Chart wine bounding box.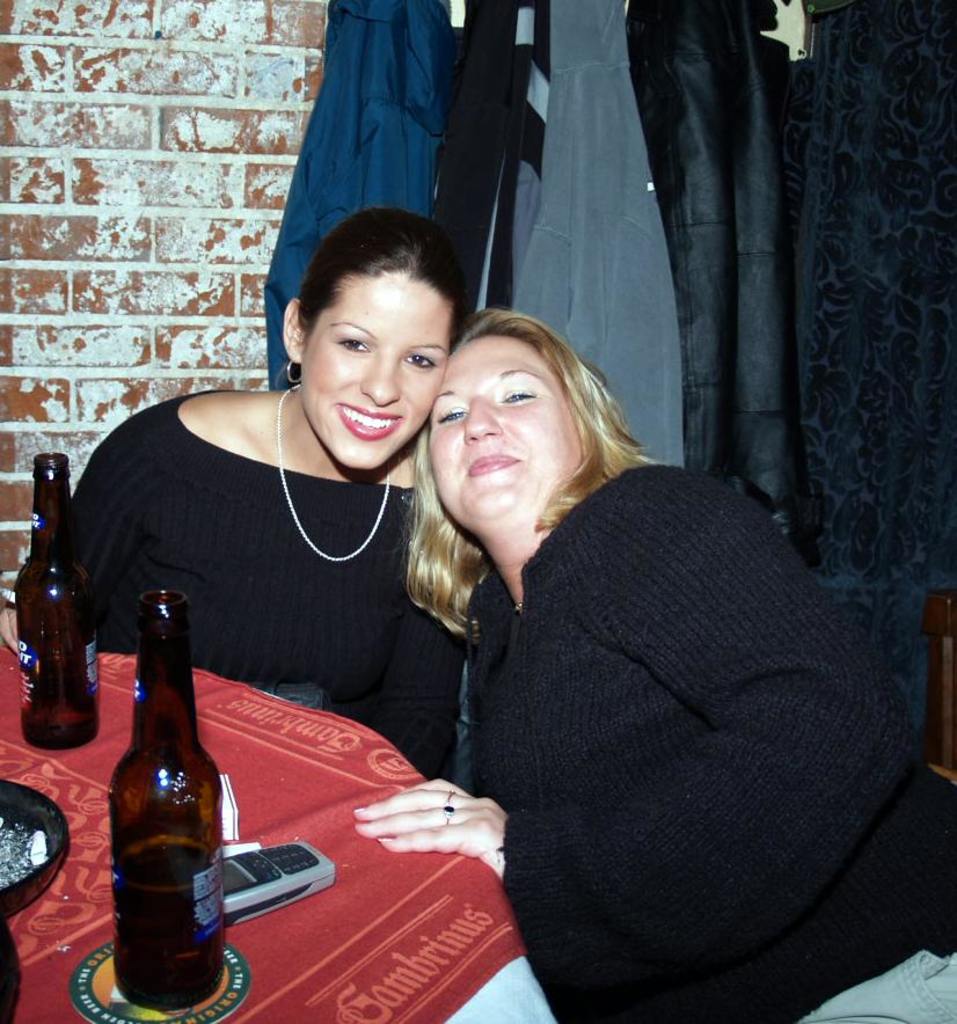
Charted: {"x1": 116, "y1": 840, "x2": 226, "y2": 1003}.
